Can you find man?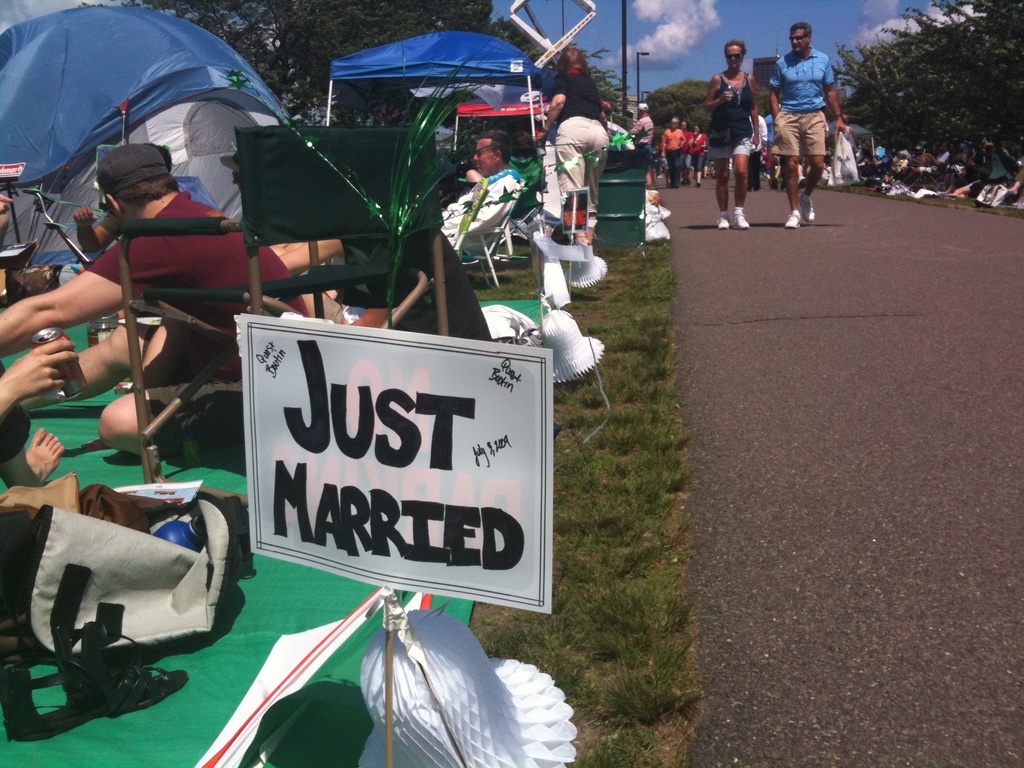
Yes, bounding box: bbox=[906, 141, 949, 186].
